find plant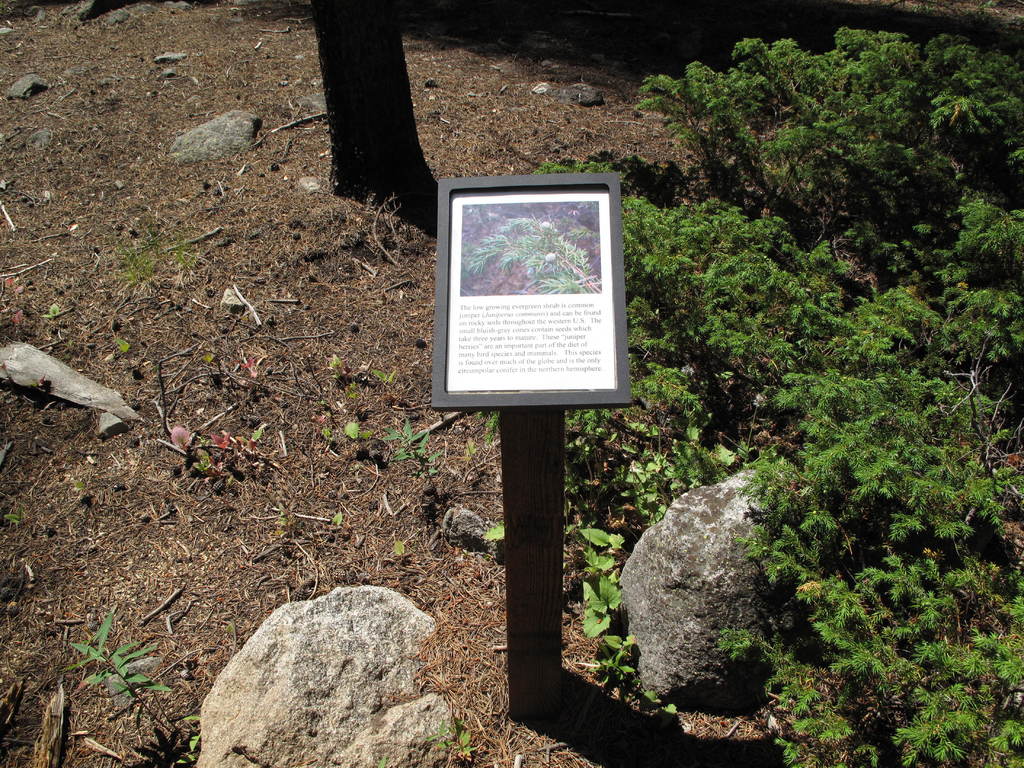
left=460, top=200, right=599, bottom=296
